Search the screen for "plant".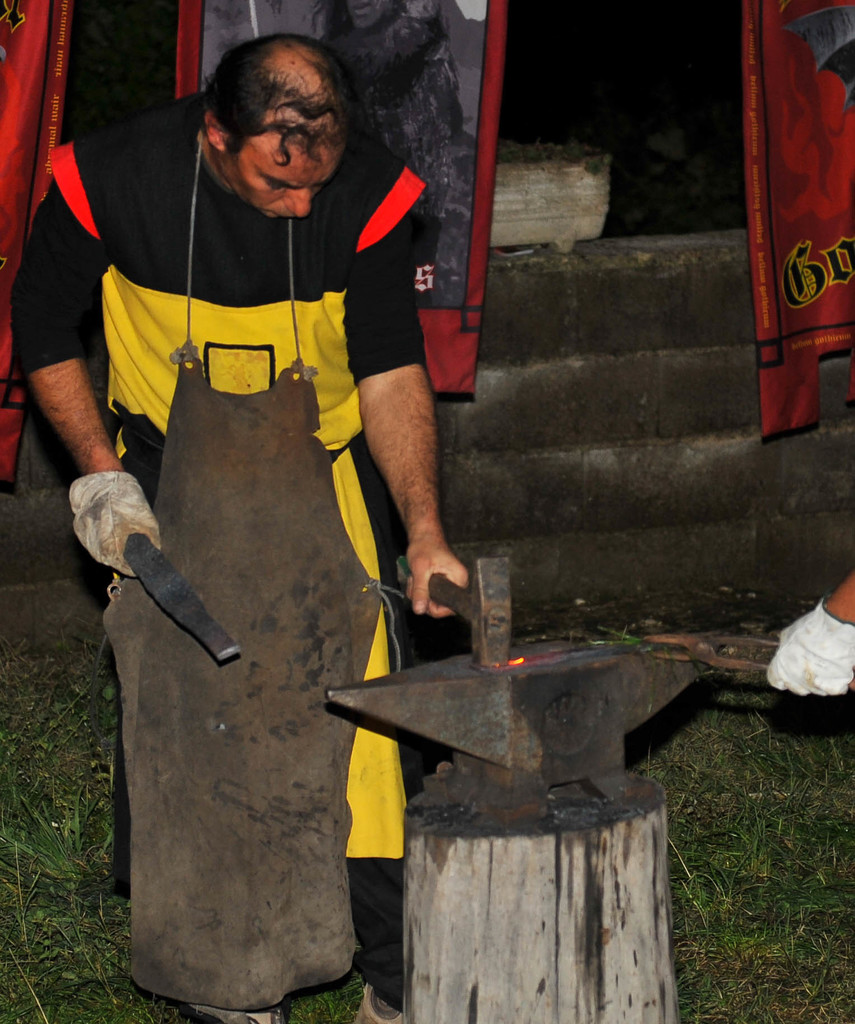
Found at {"x1": 1, "y1": 798, "x2": 90, "y2": 879}.
